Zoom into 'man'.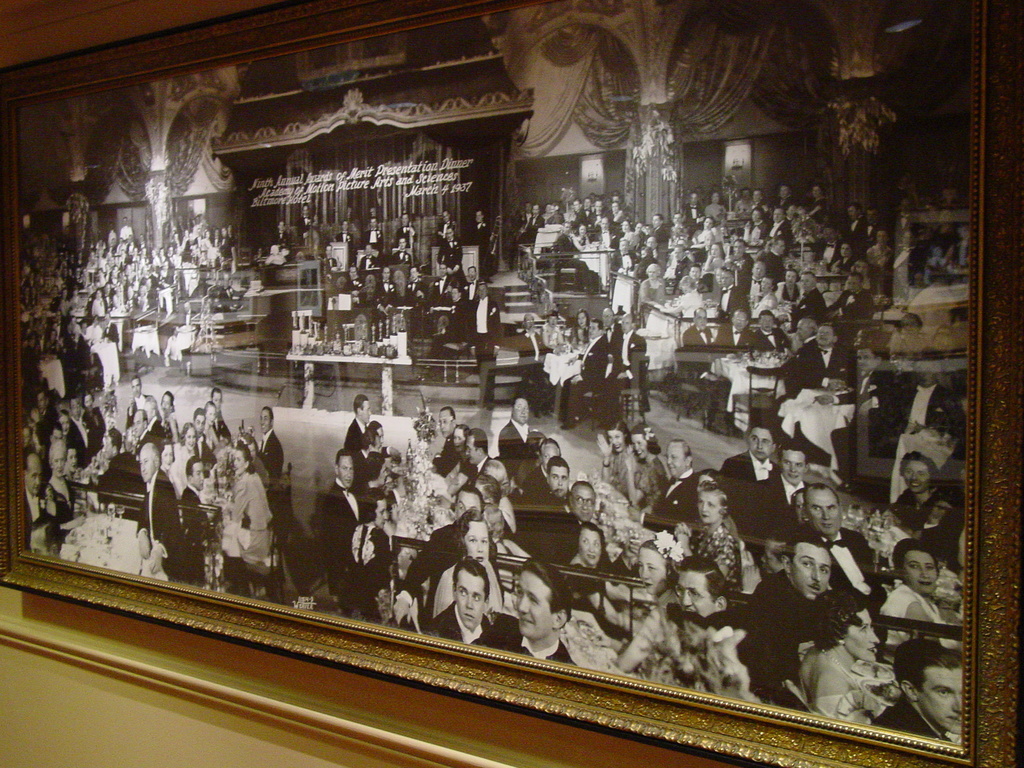
Zoom target: bbox=(463, 430, 509, 497).
